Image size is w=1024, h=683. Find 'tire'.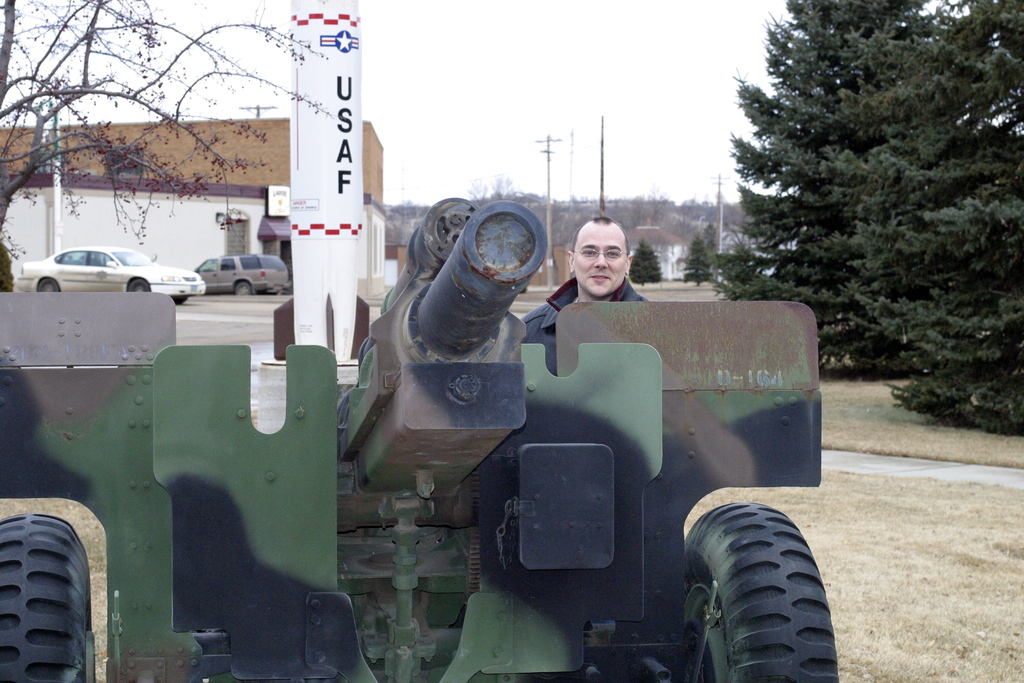
{"x1": 688, "y1": 498, "x2": 839, "y2": 677}.
